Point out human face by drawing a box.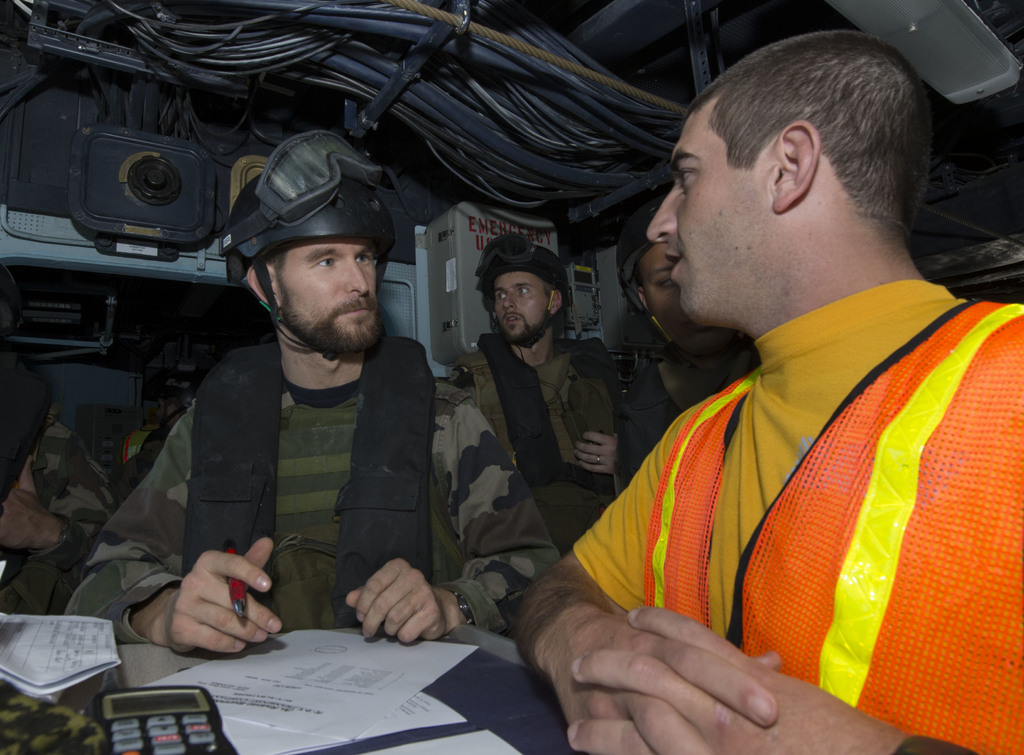
489:265:561:336.
